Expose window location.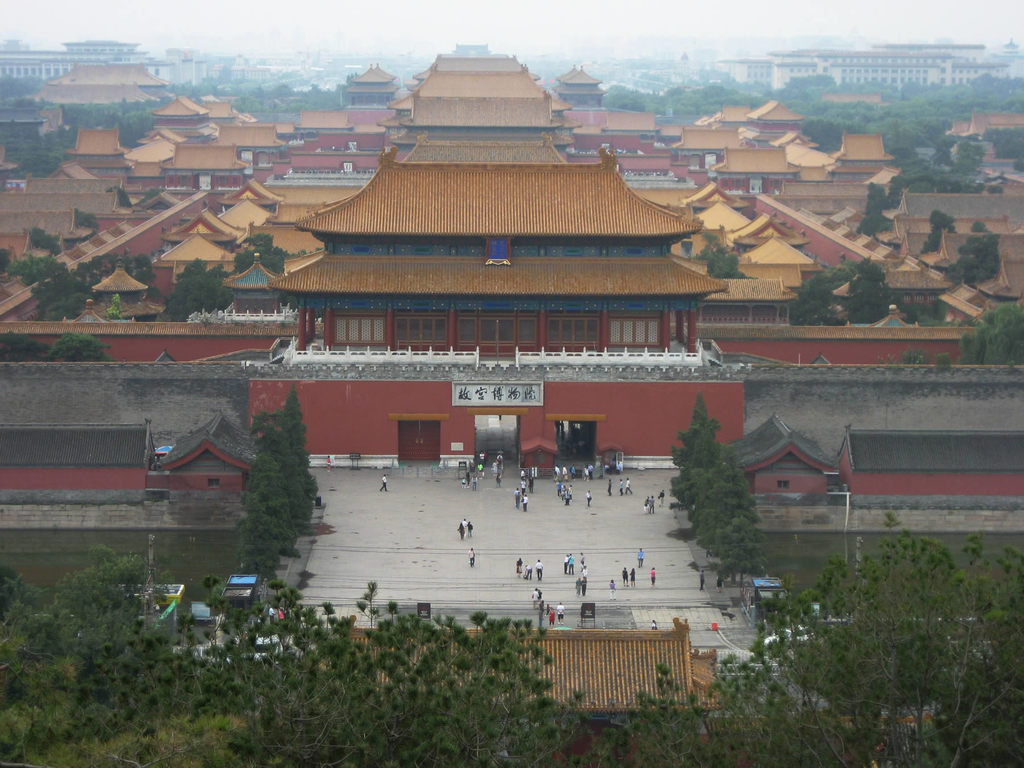
Exposed at 204:475:223:490.
